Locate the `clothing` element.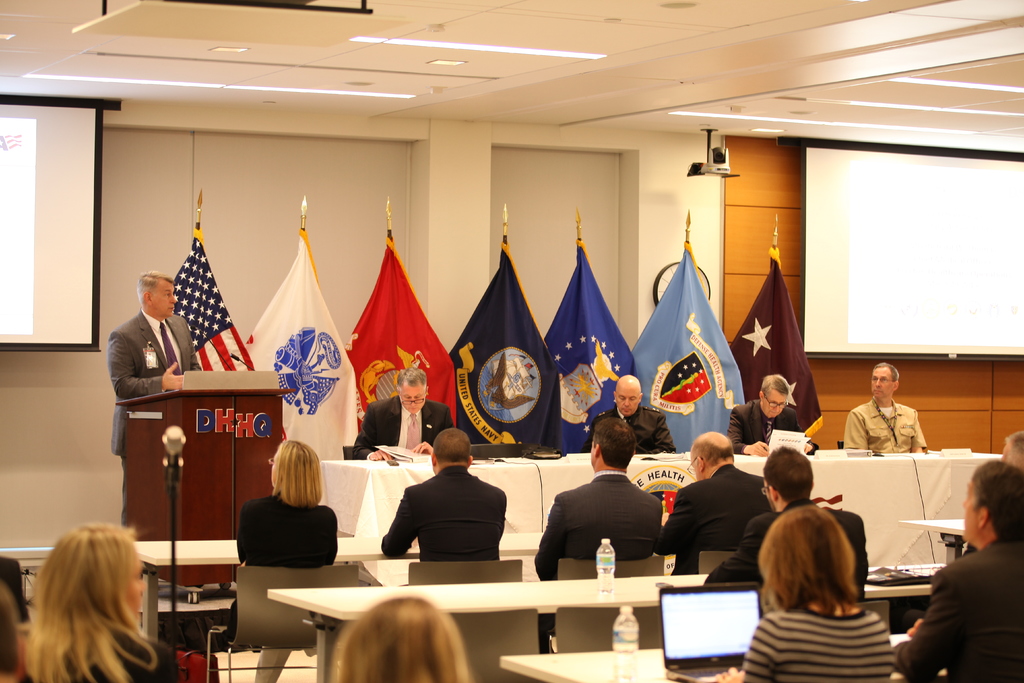
Element bbox: {"x1": 351, "y1": 387, "x2": 451, "y2": 461}.
